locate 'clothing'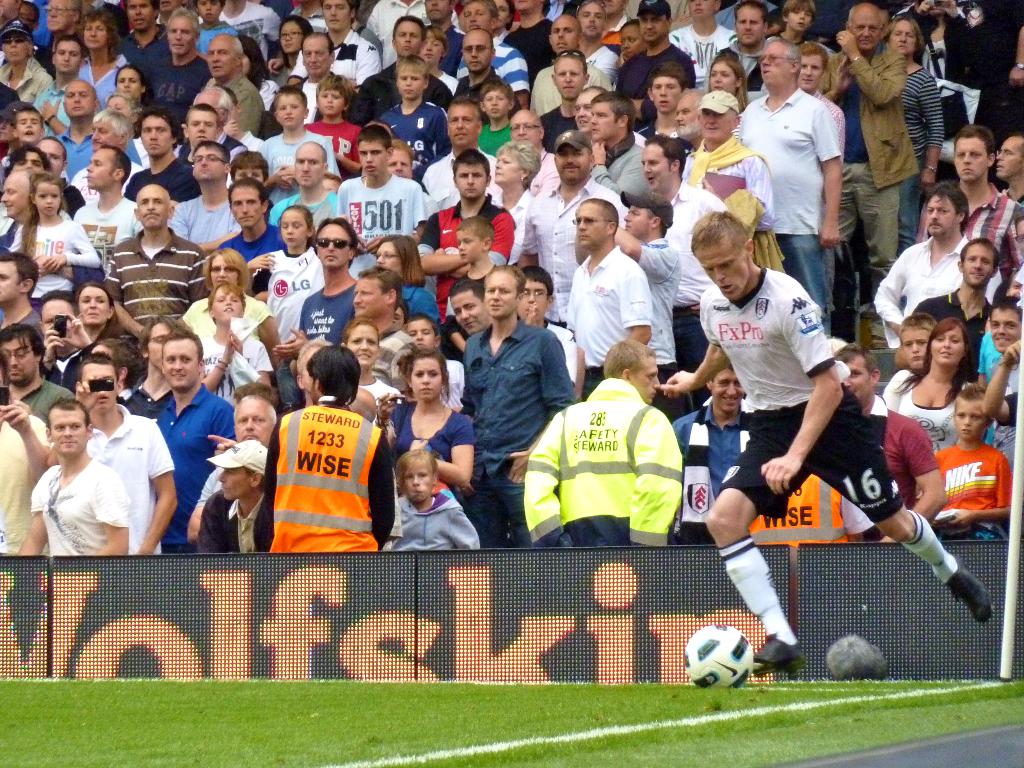
BBox(13, 219, 98, 285)
